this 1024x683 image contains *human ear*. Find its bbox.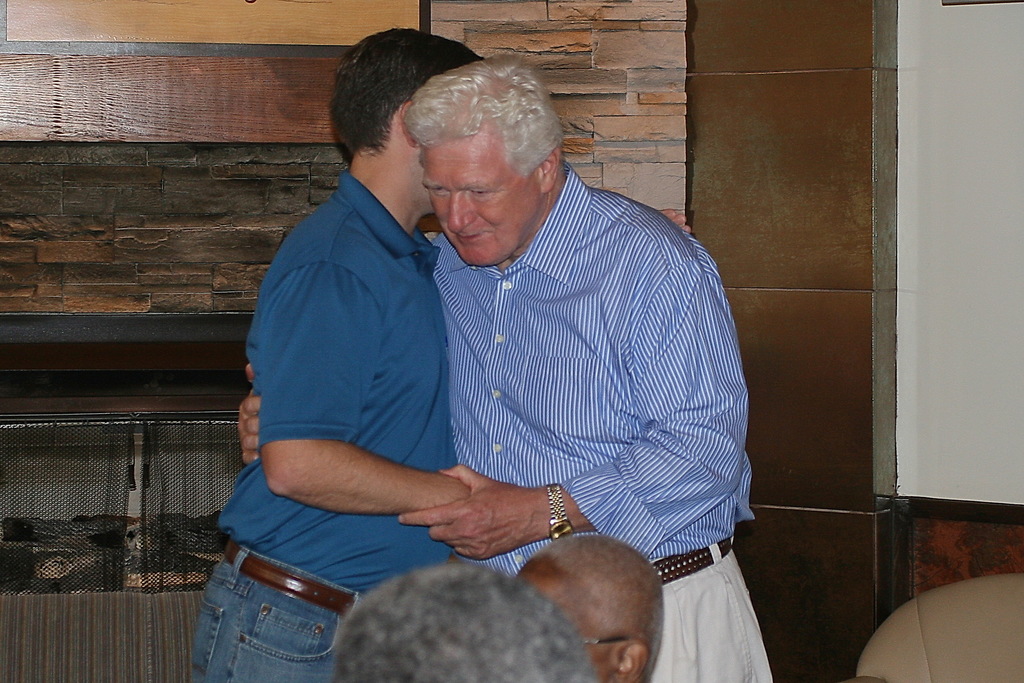
601 641 650 682.
